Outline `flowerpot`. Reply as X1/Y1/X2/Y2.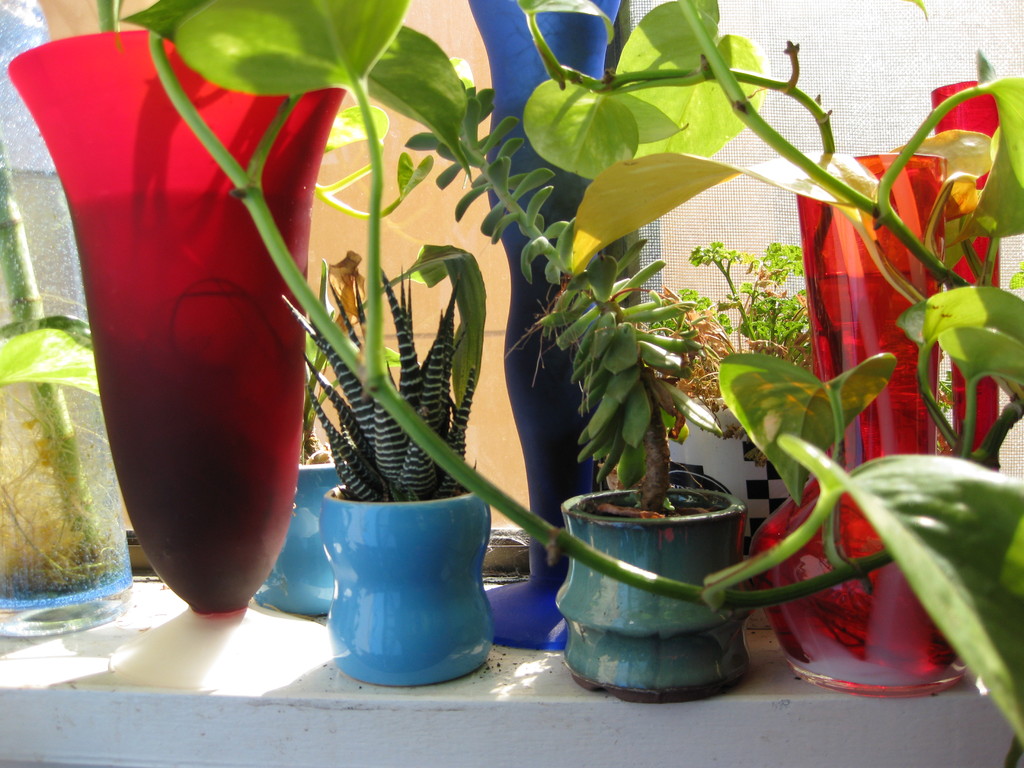
317/481/502/686.
